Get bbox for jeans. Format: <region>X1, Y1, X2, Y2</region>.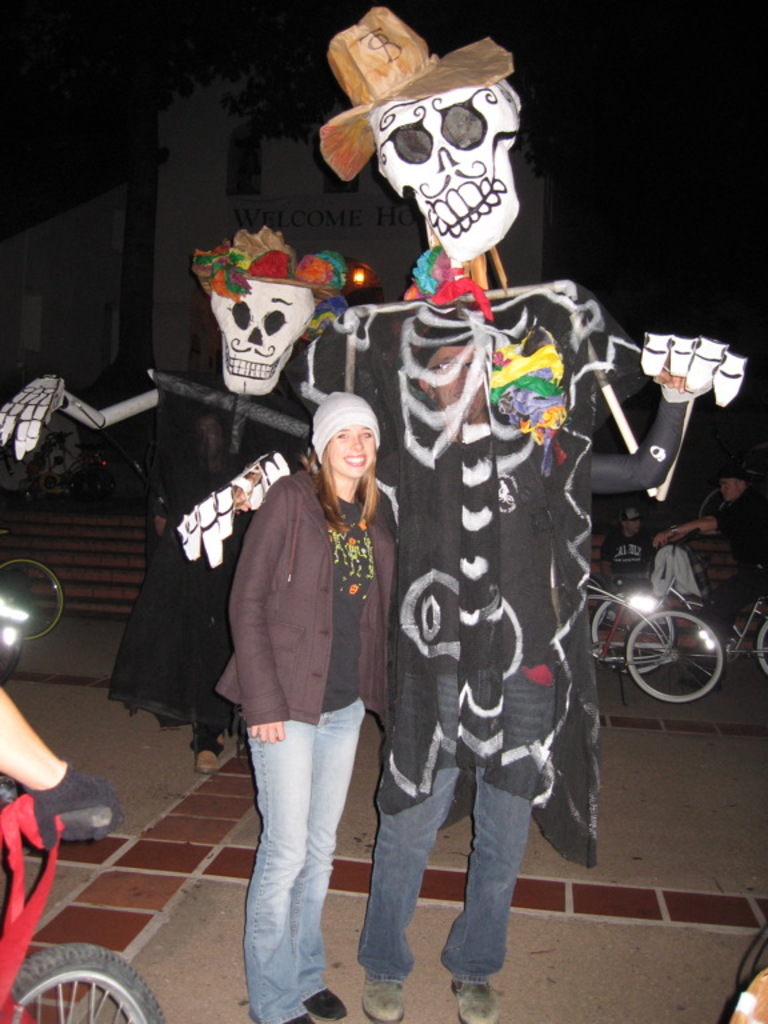
<region>348, 656, 548, 976</region>.
